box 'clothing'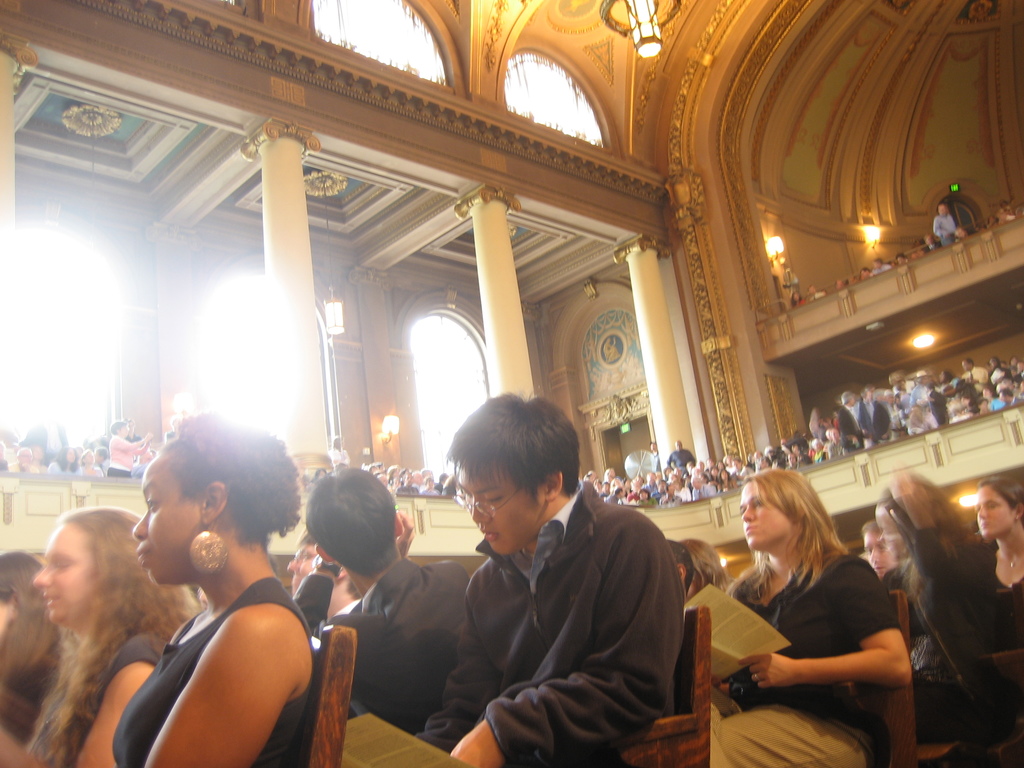
locate(408, 465, 703, 767)
